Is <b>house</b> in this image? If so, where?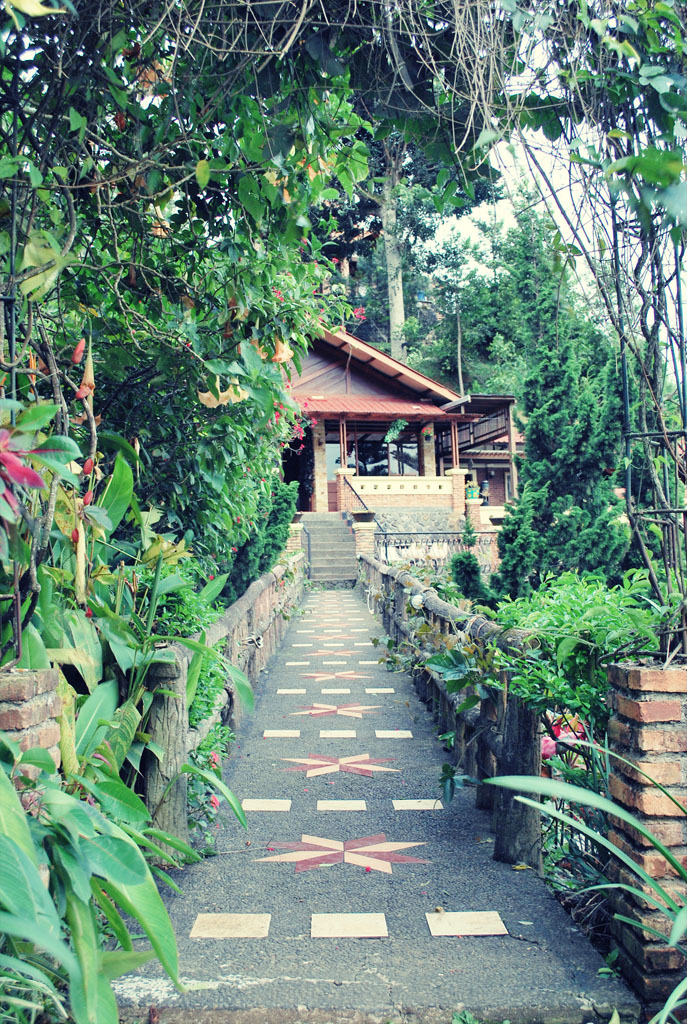
Yes, at bbox=[253, 296, 539, 525].
